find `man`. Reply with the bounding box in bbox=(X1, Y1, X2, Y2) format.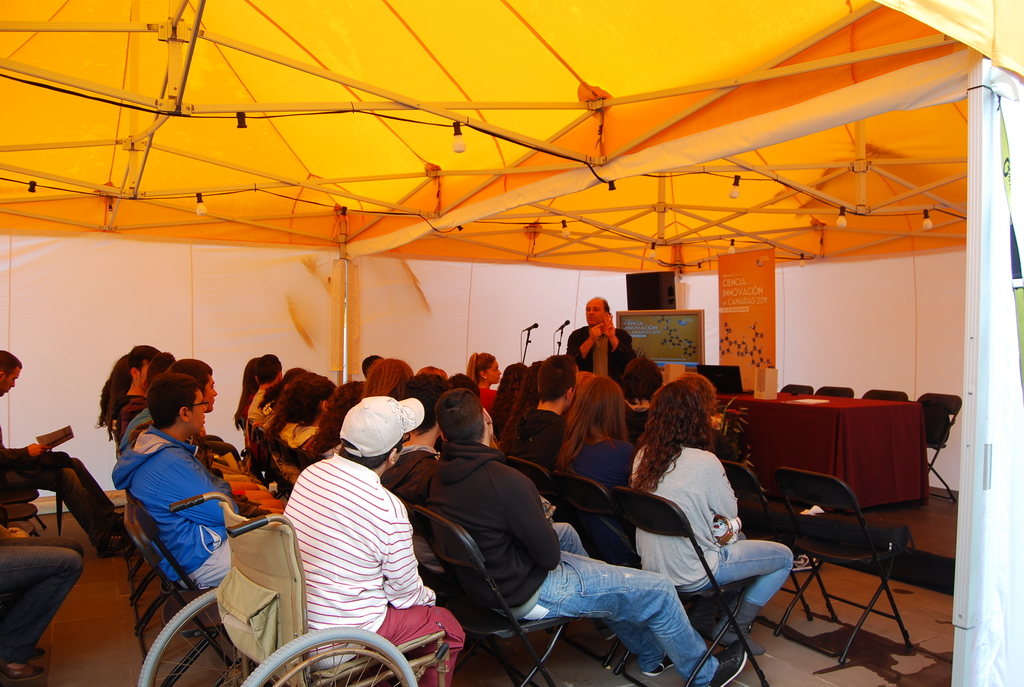
bbox=(0, 348, 133, 558).
